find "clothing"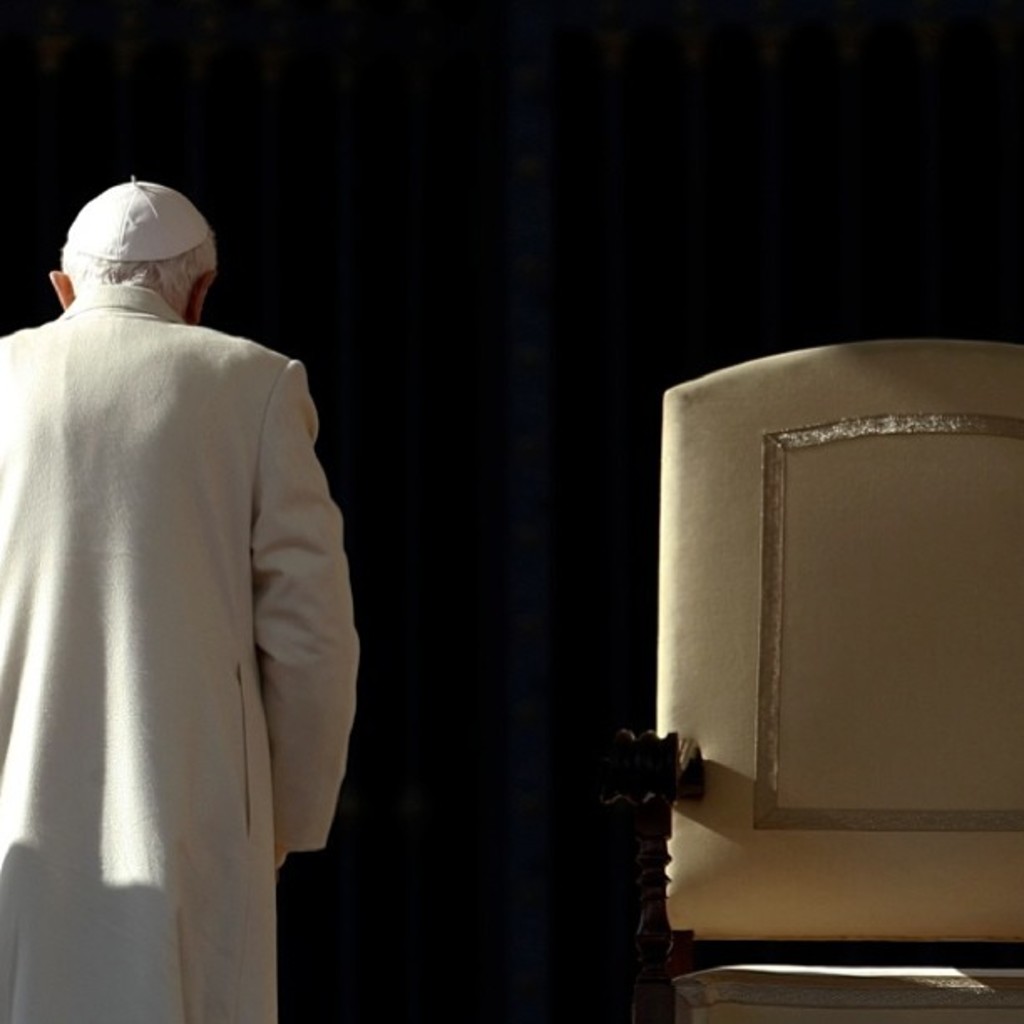
bbox(0, 192, 358, 992)
